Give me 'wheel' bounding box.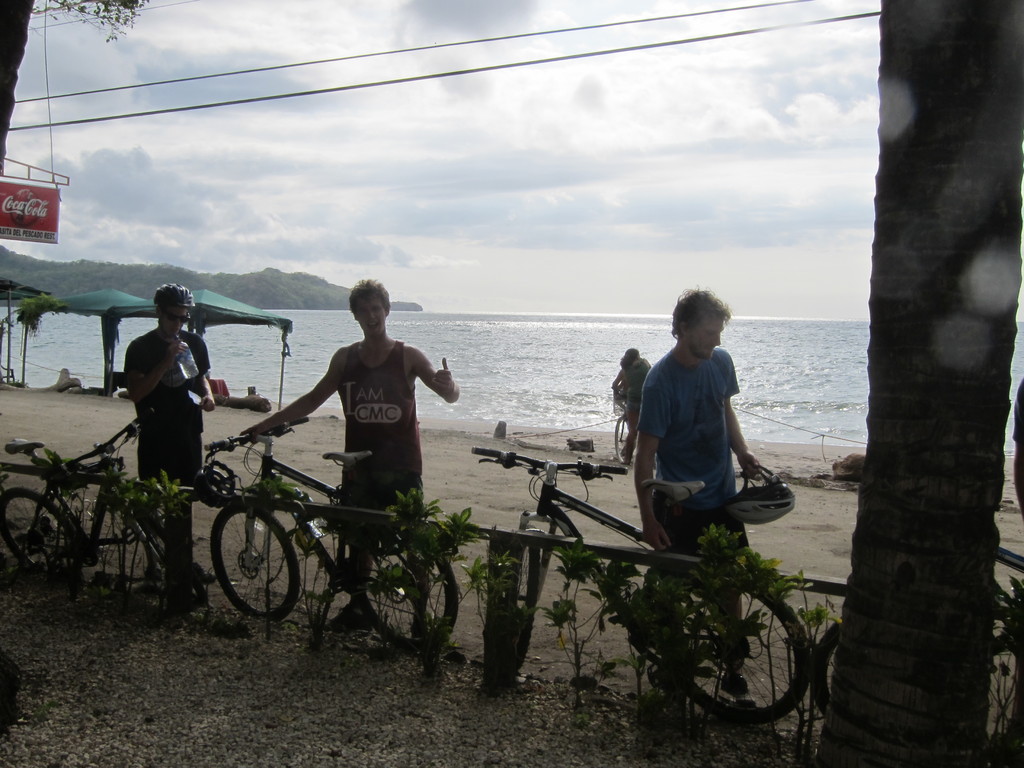
region(810, 623, 850, 722).
